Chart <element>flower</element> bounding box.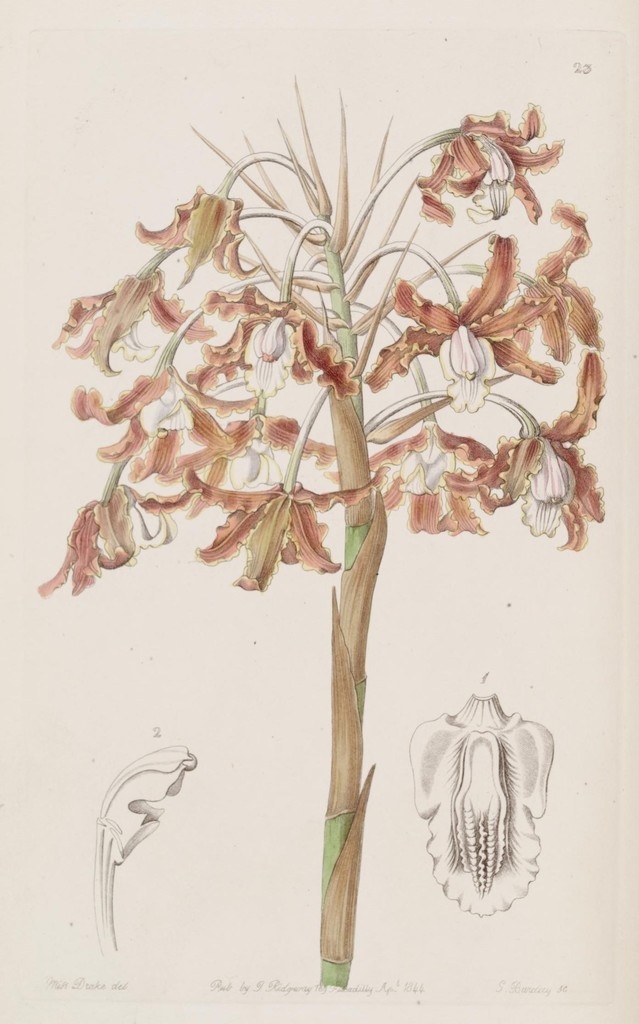
Charted: left=408, top=692, right=547, bottom=911.
